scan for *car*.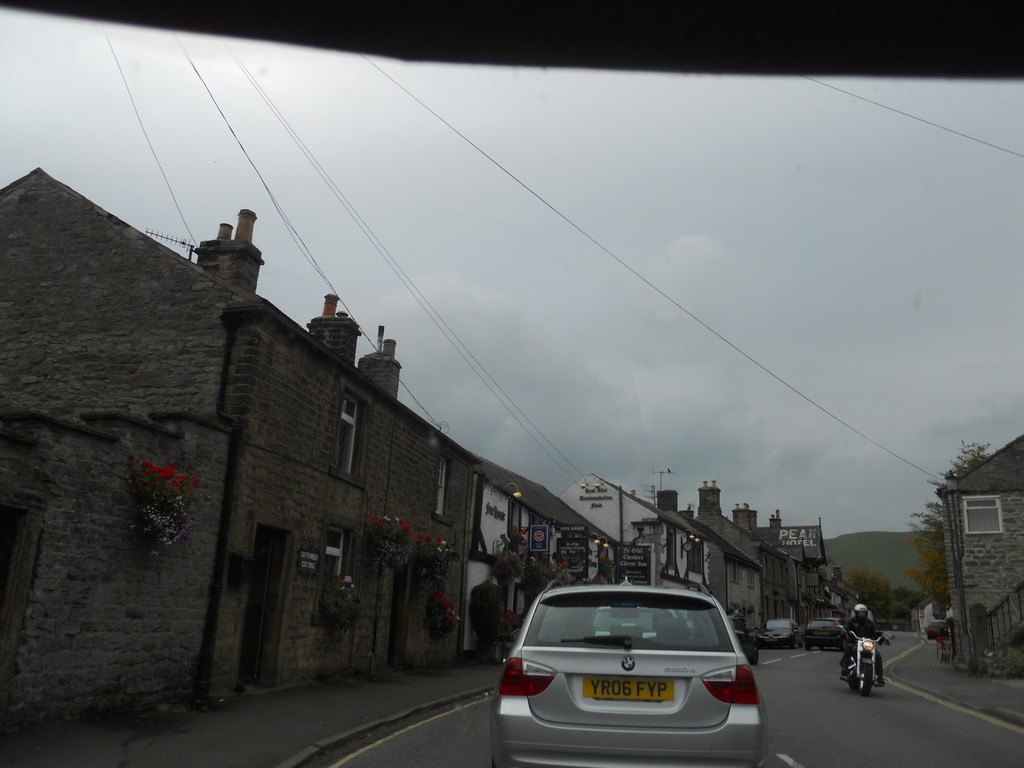
Scan result: {"left": 481, "top": 602, "right": 755, "bottom": 751}.
